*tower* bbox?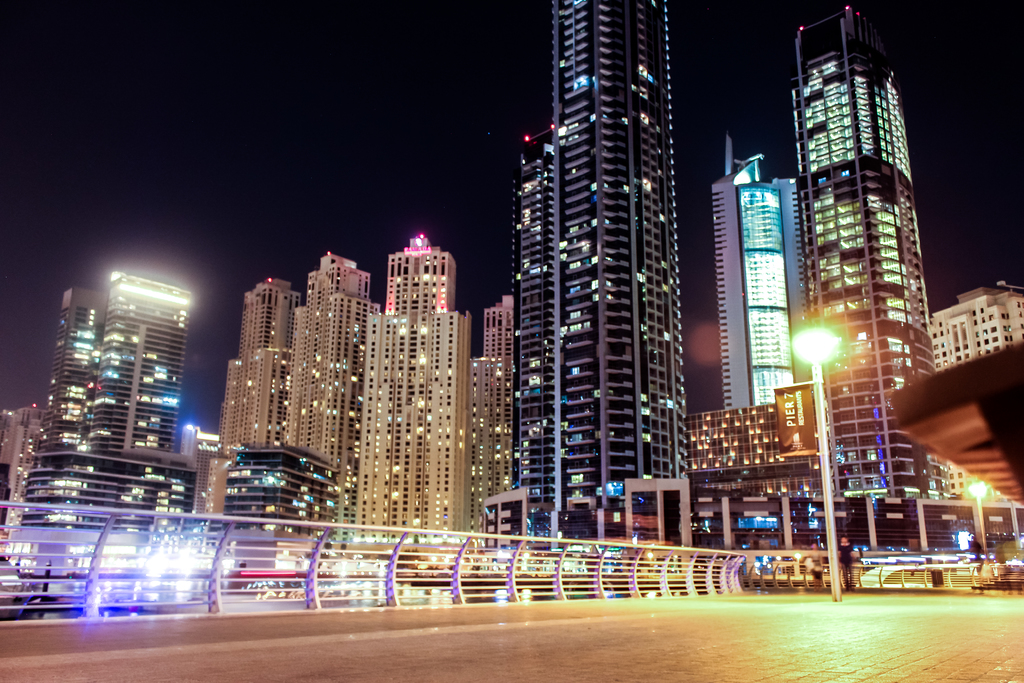
Rect(285, 252, 379, 520)
